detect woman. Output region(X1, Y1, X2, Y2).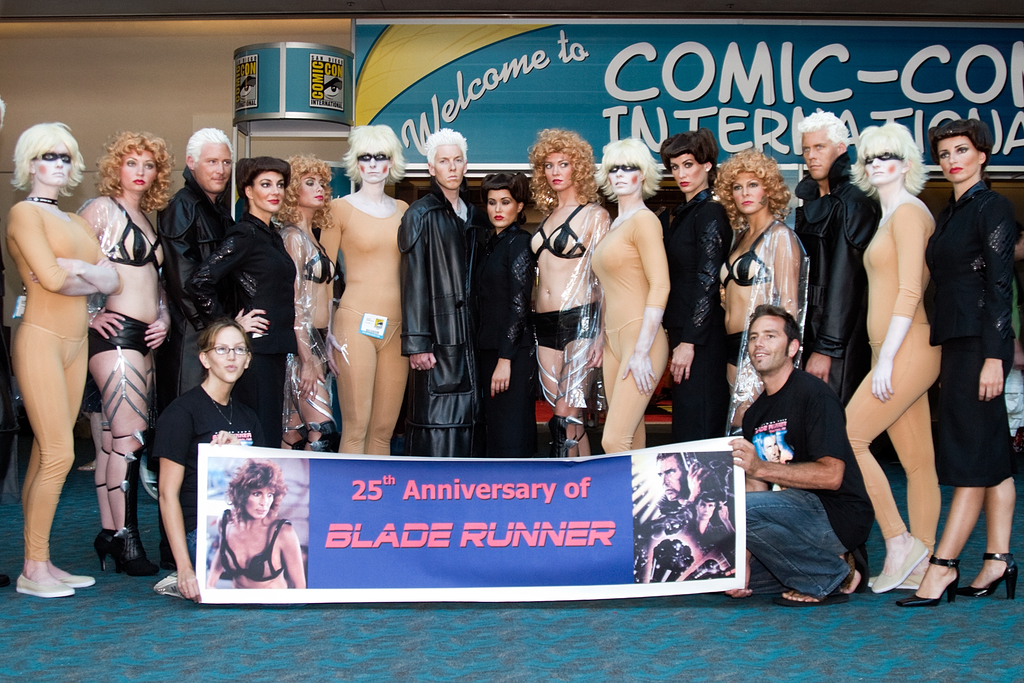
region(470, 168, 543, 467).
